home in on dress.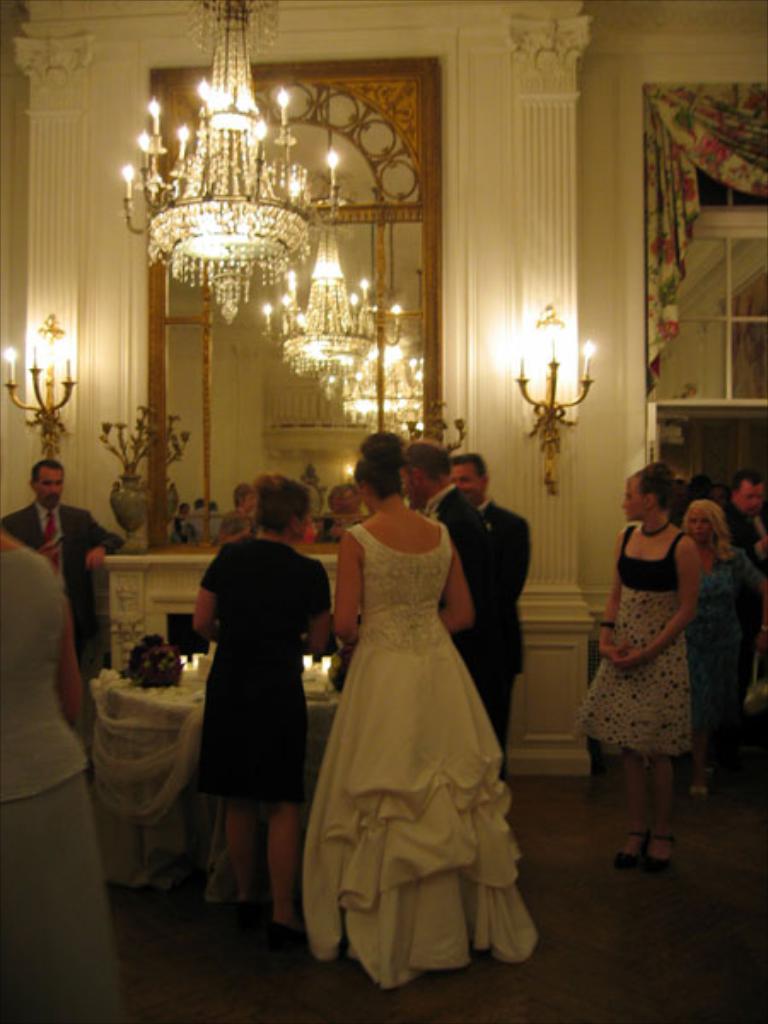
Homed in at (695,548,754,710).
